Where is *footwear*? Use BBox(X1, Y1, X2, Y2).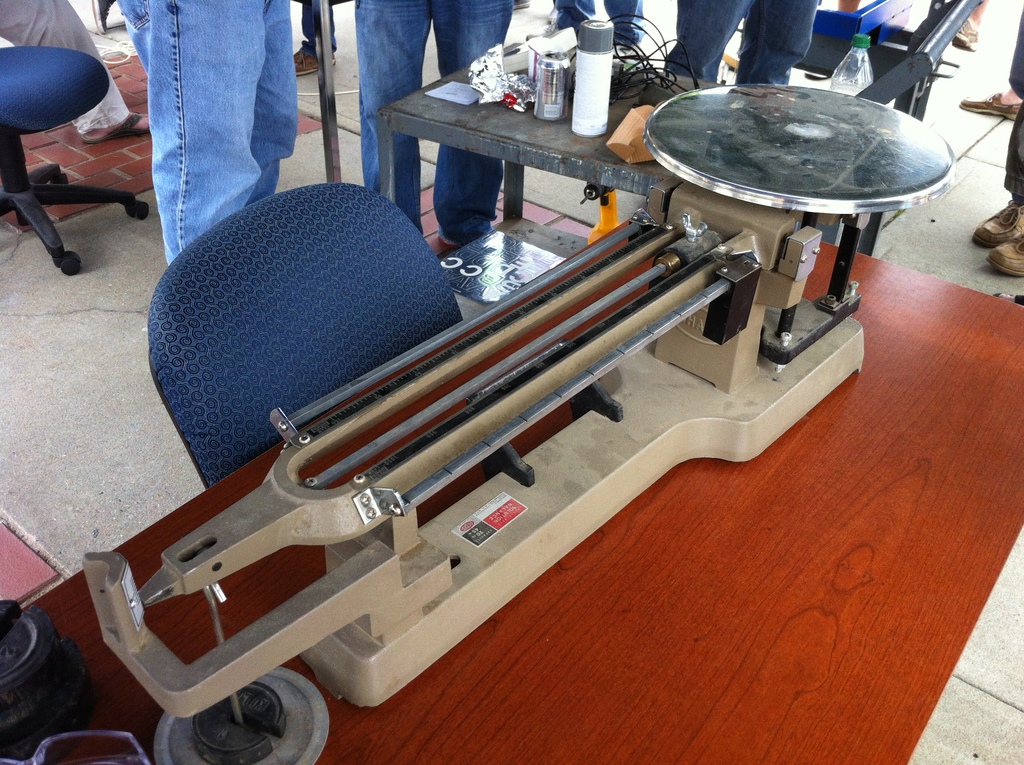
BBox(984, 227, 1023, 280).
